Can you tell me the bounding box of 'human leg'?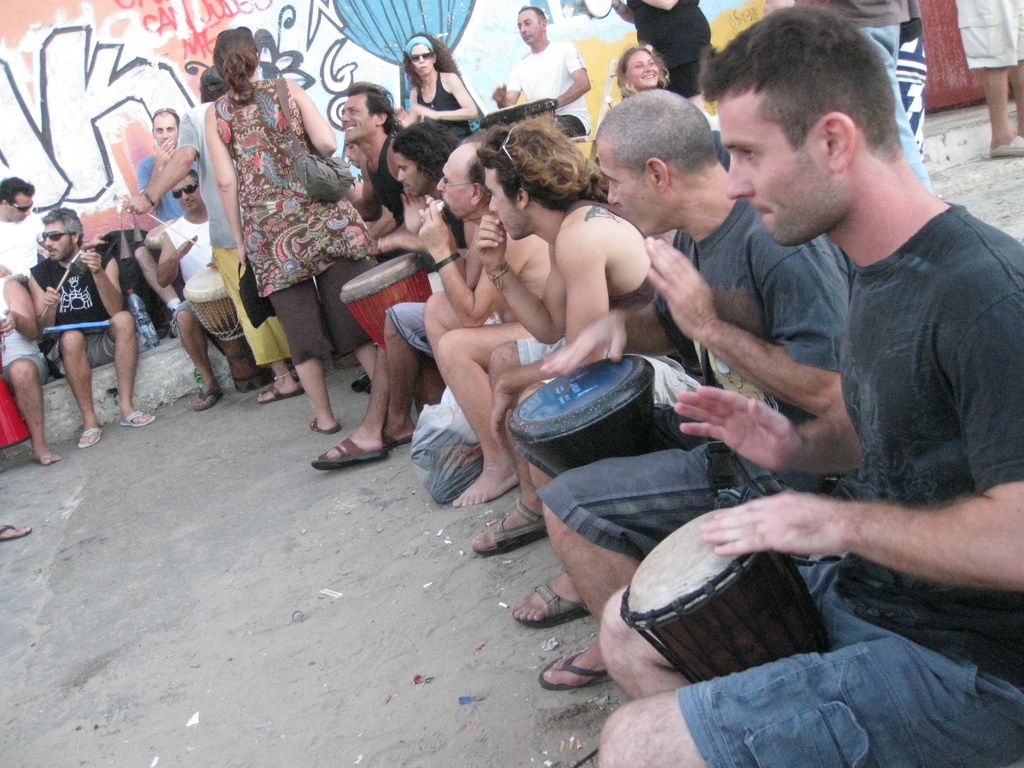
box(308, 342, 384, 468).
